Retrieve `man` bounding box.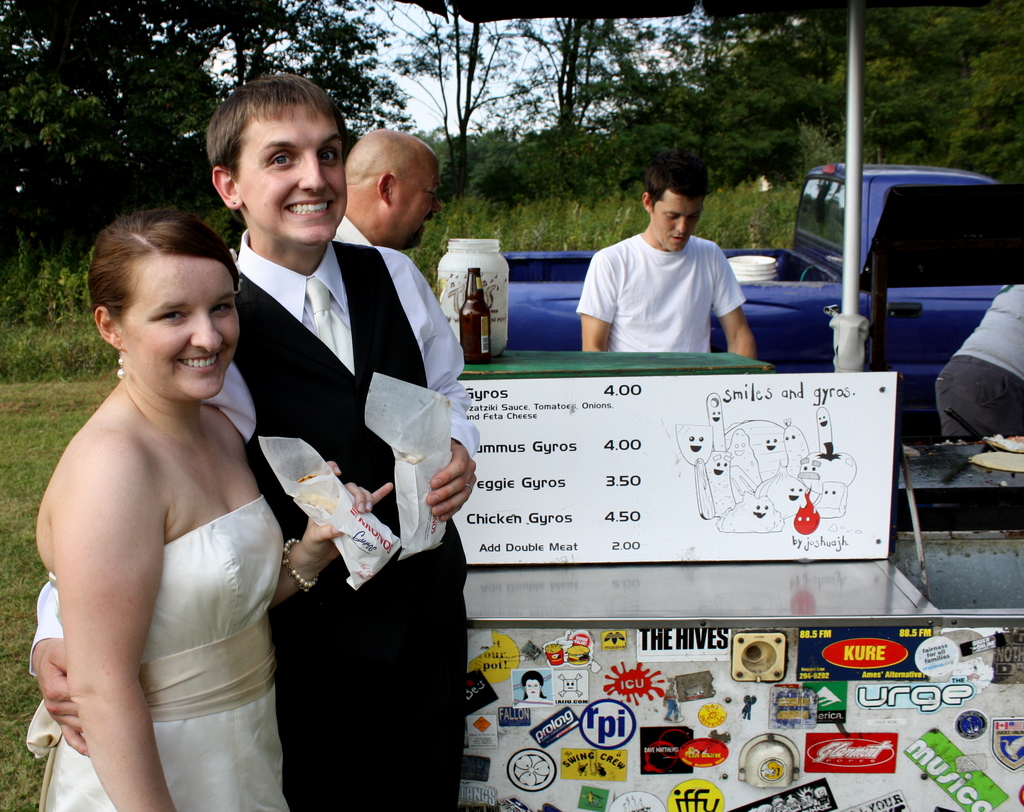
Bounding box: (x1=332, y1=130, x2=452, y2=259).
